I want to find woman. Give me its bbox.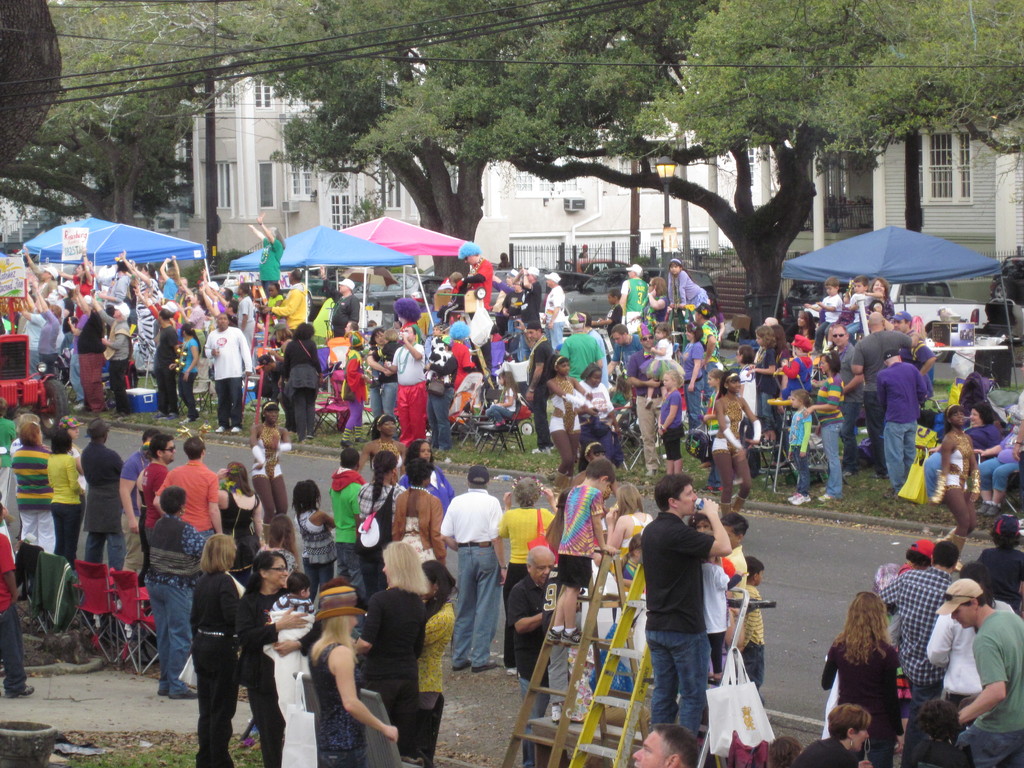
{"x1": 420, "y1": 558, "x2": 457, "y2": 763}.
